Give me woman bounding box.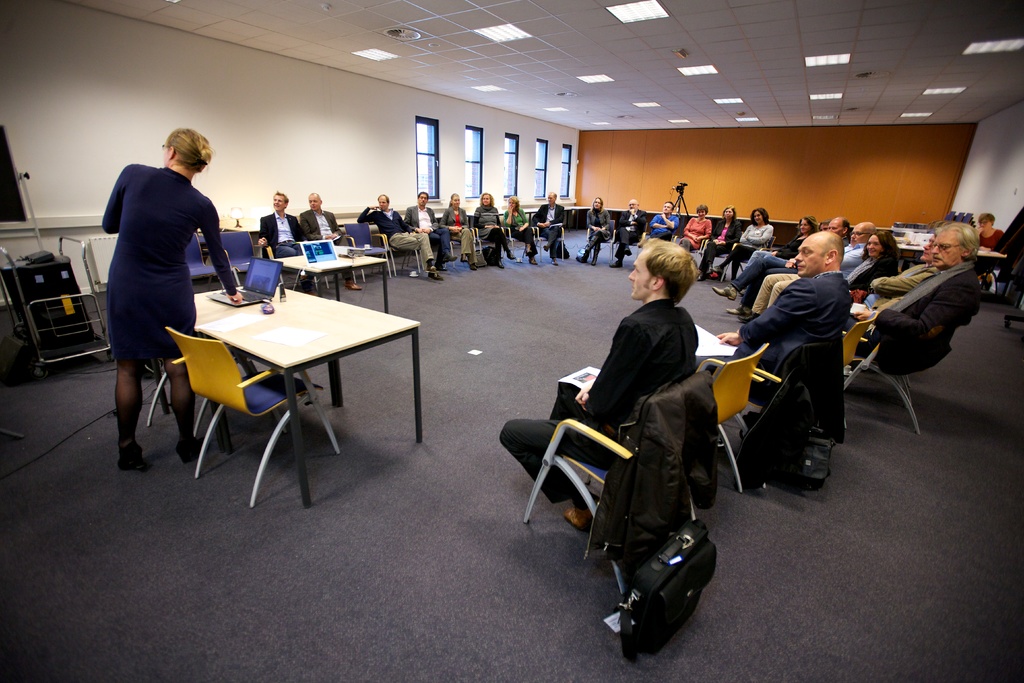
[x1=583, y1=196, x2=609, y2=267].
